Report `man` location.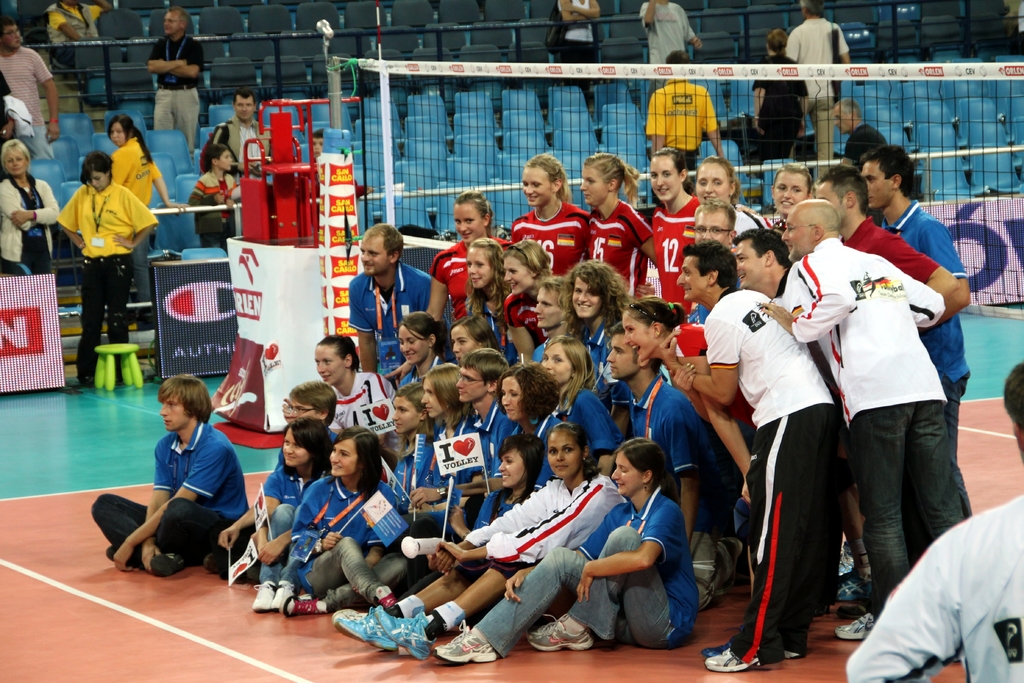
Report: <region>207, 85, 275, 174</region>.
